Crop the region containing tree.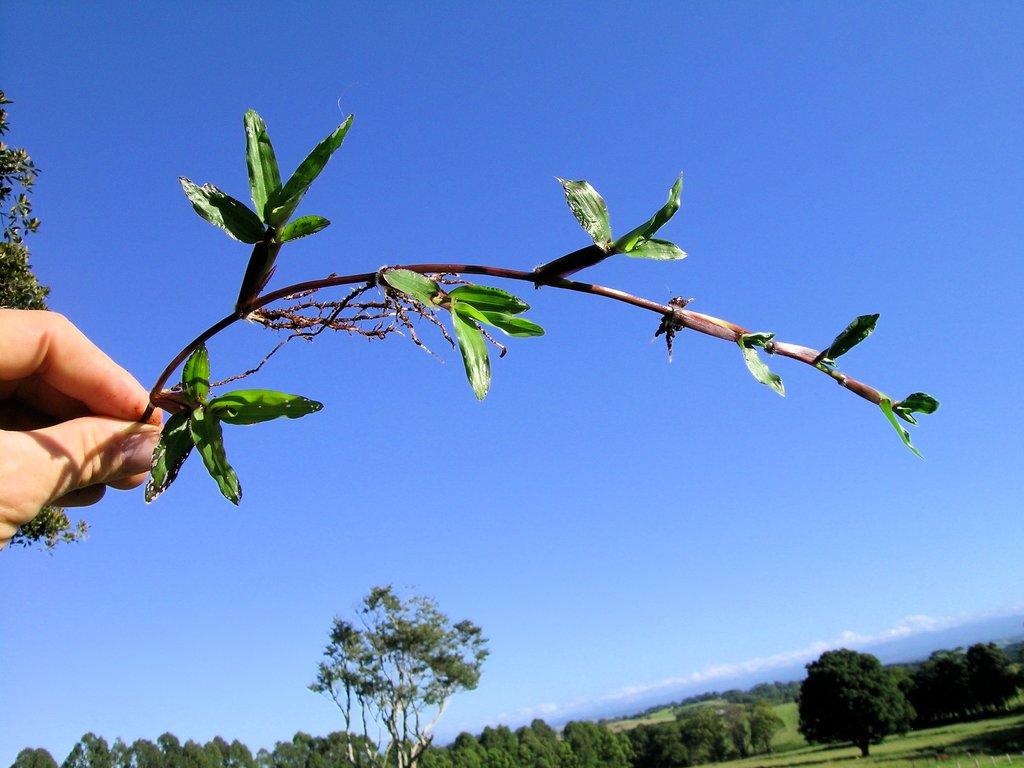
Crop region: left=643, top=717, right=689, bottom=767.
